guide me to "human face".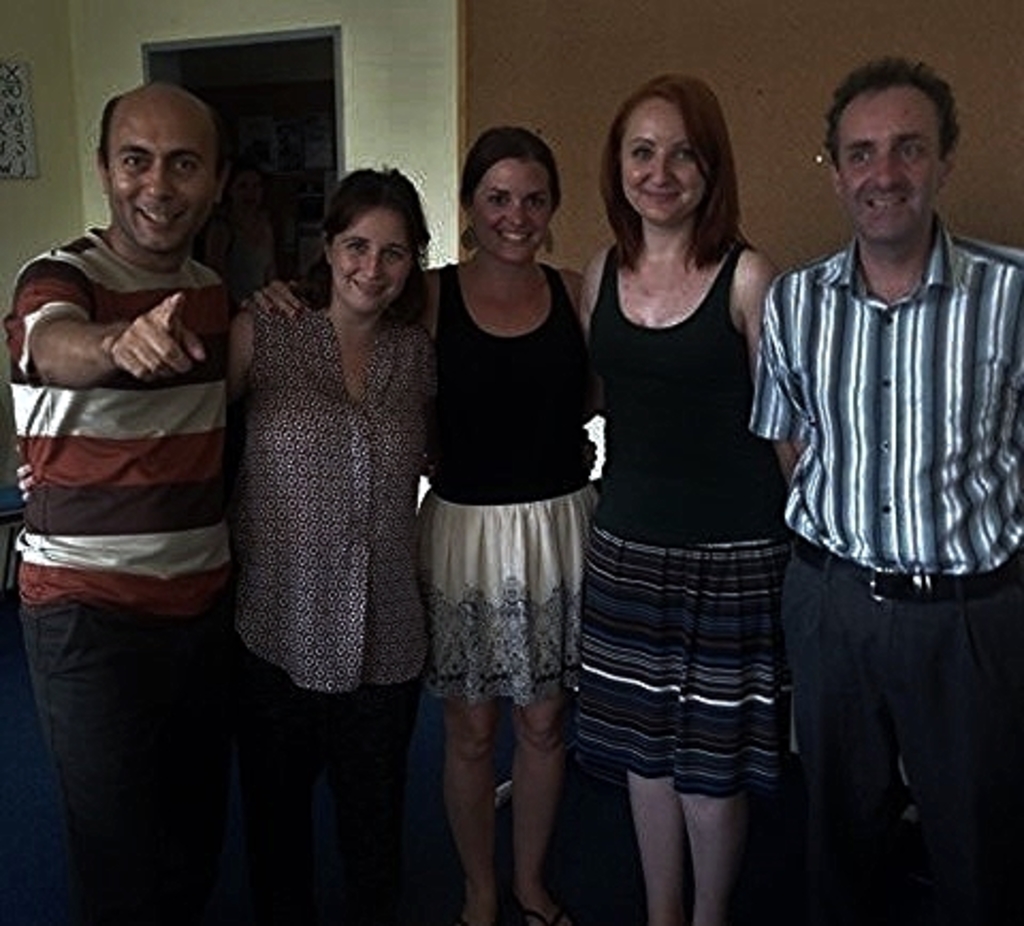
Guidance: (x1=102, y1=94, x2=215, y2=250).
